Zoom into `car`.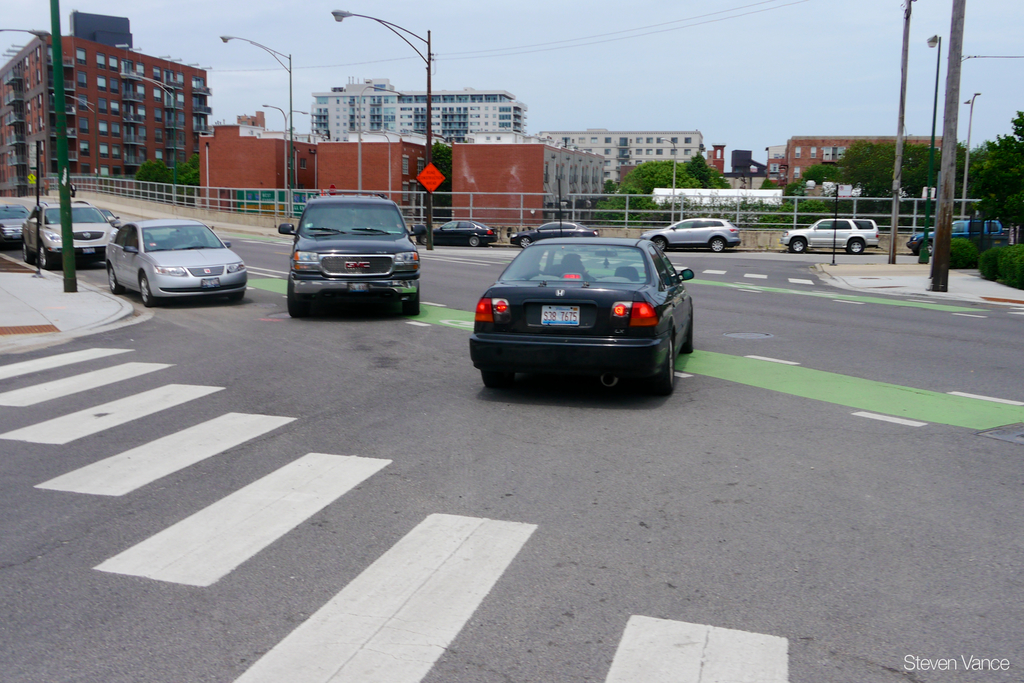
Zoom target: rect(465, 220, 700, 406).
